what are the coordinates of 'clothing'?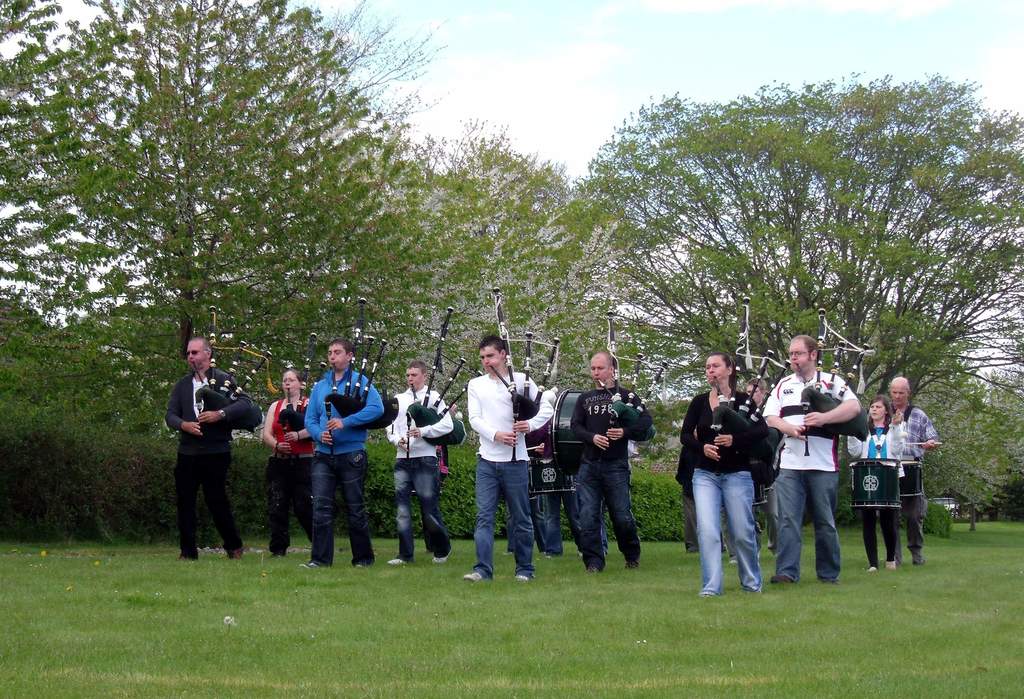
BBox(604, 441, 634, 554).
